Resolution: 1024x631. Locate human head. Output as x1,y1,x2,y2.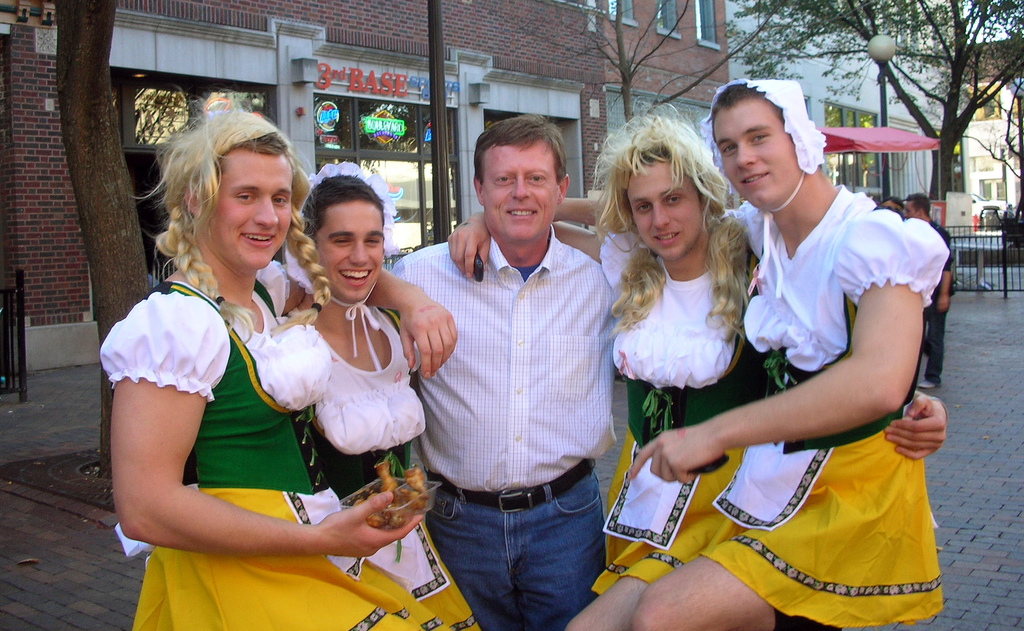
299,160,399,306.
